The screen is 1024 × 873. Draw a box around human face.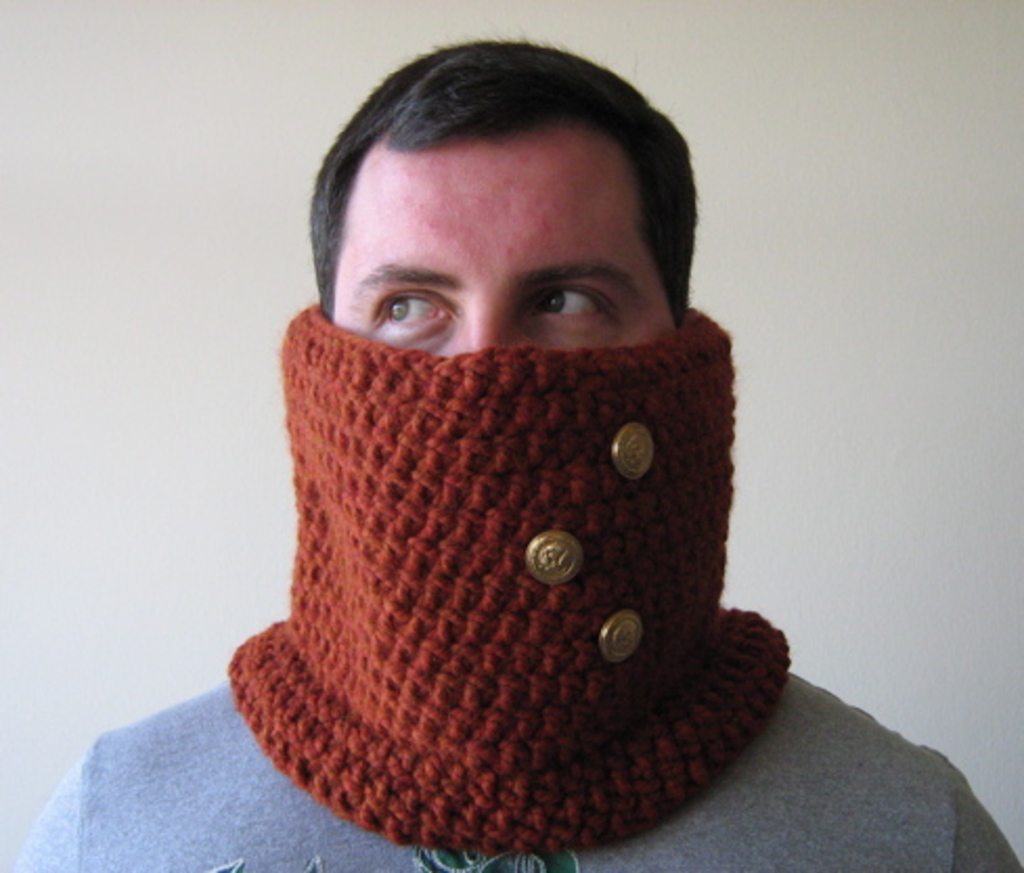
left=327, top=147, right=674, bottom=356.
